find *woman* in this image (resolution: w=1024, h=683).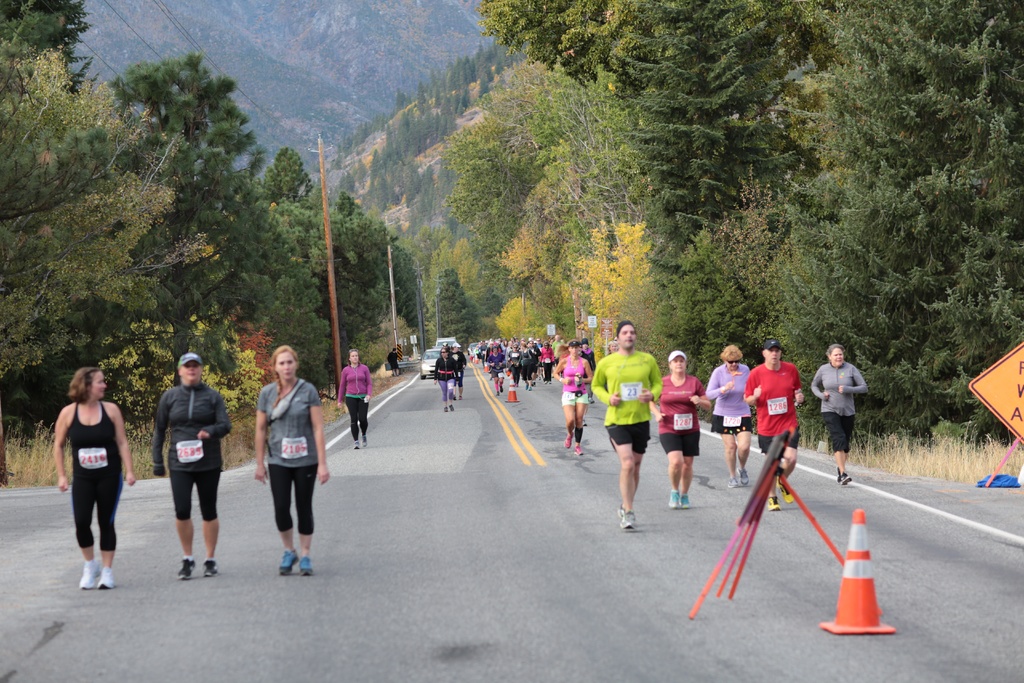
(left=431, top=347, right=459, bottom=412).
